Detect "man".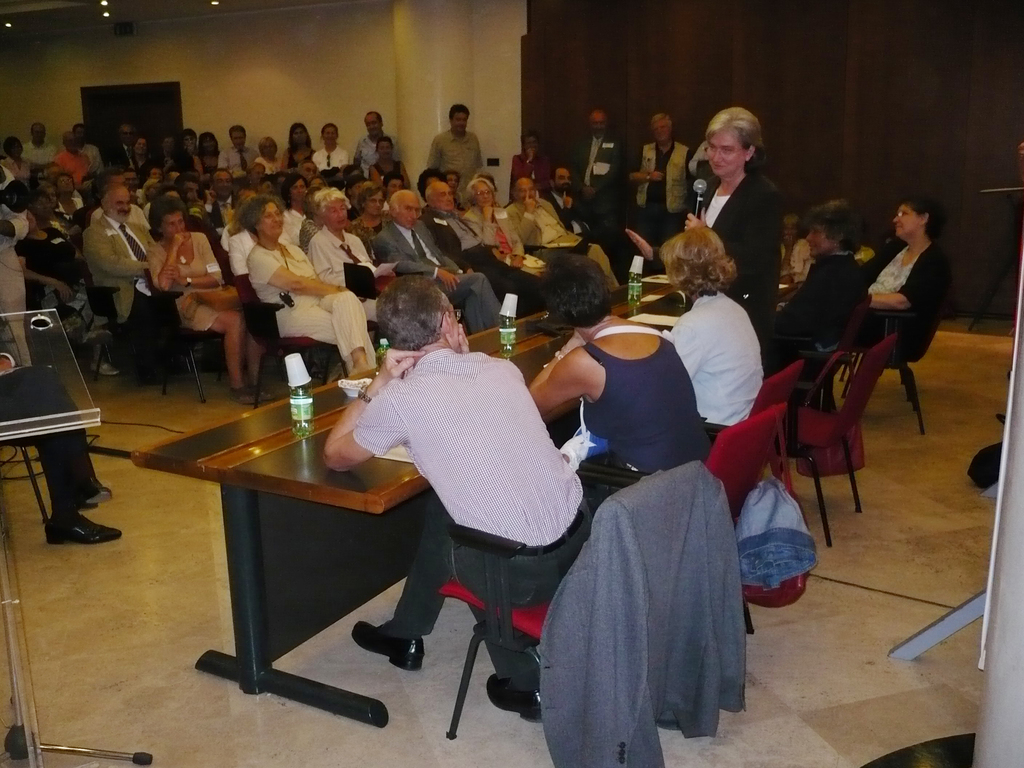
Detected at [308,115,355,173].
